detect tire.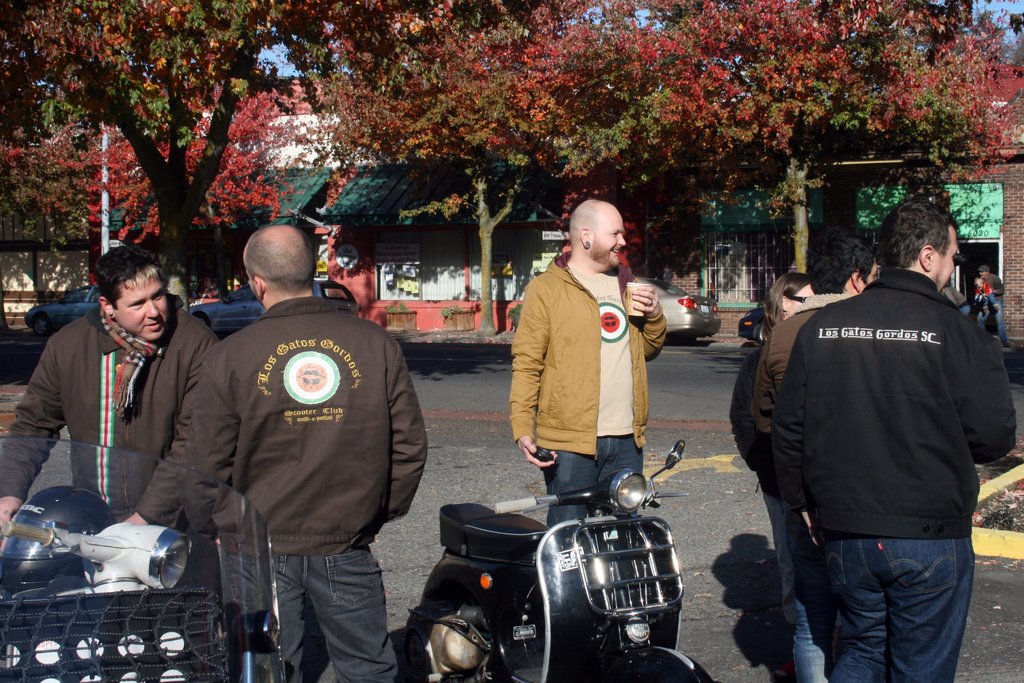
Detected at 580/649/714/682.
